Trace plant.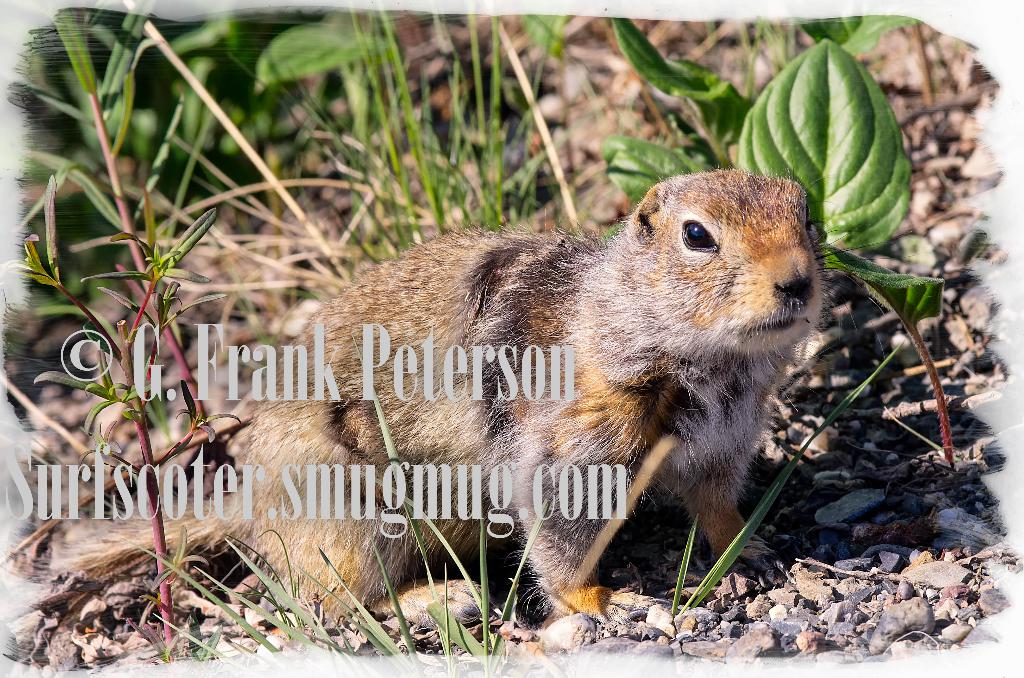
Traced to Rect(0, 177, 242, 658).
